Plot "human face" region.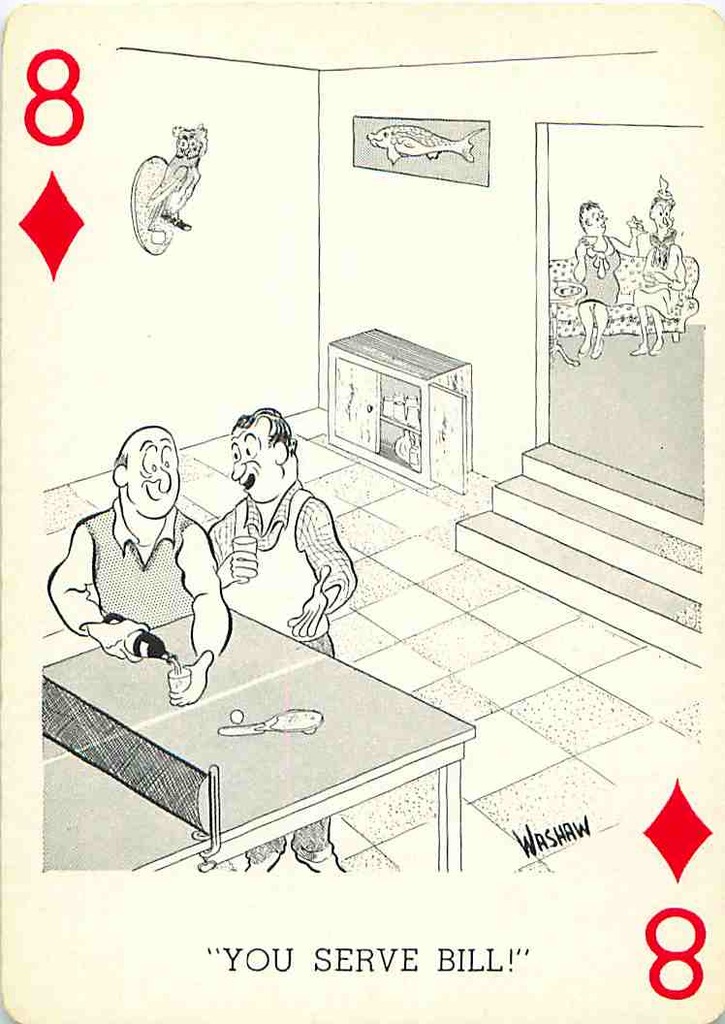
Plotted at (592,206,602,236).
